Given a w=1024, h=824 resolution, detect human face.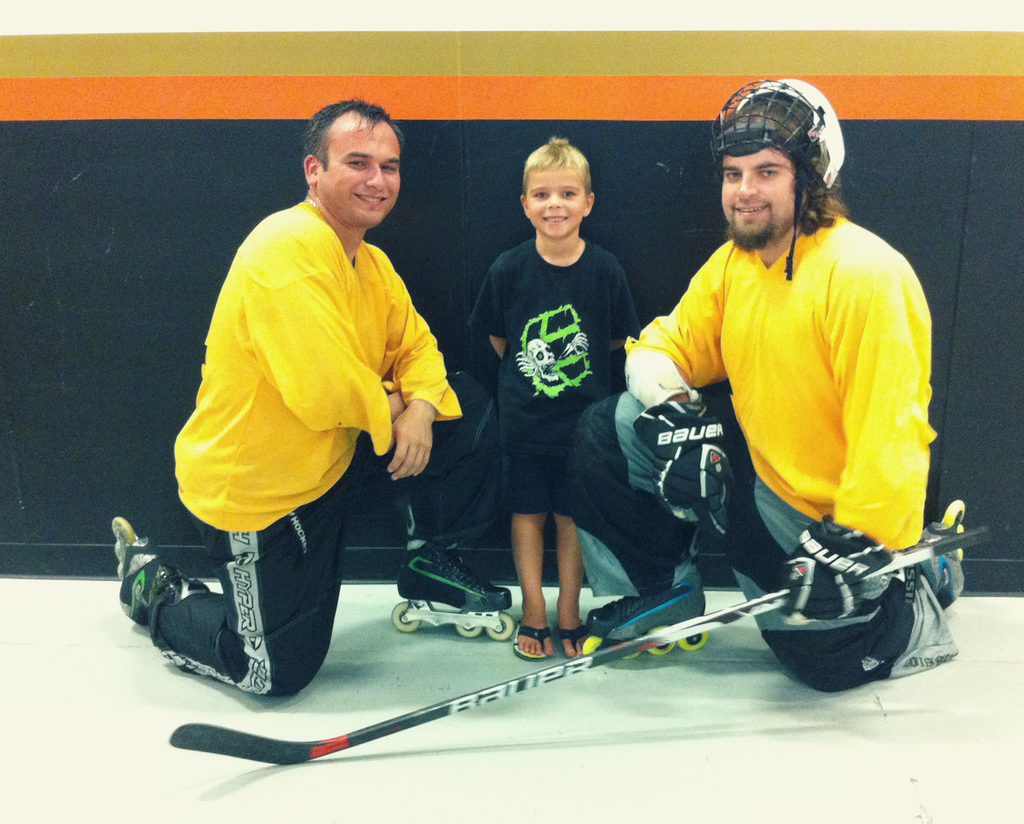
[left=721, top=149, right=801, bottom=250].
